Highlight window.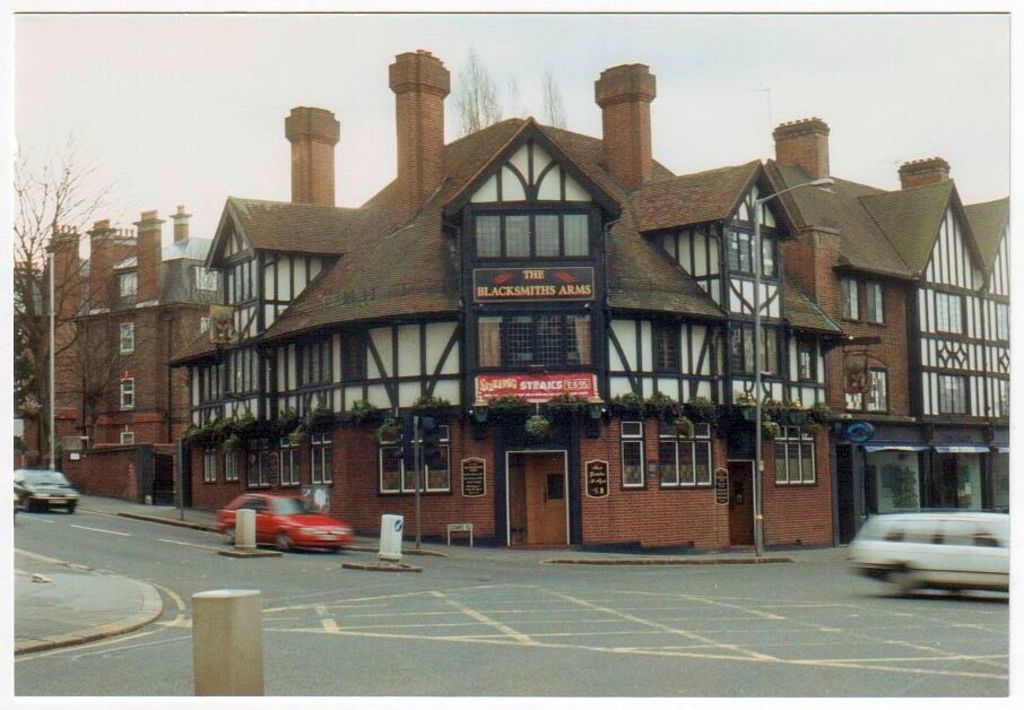
Highlighted region: <region>194, 354, 226, 400</region>.
